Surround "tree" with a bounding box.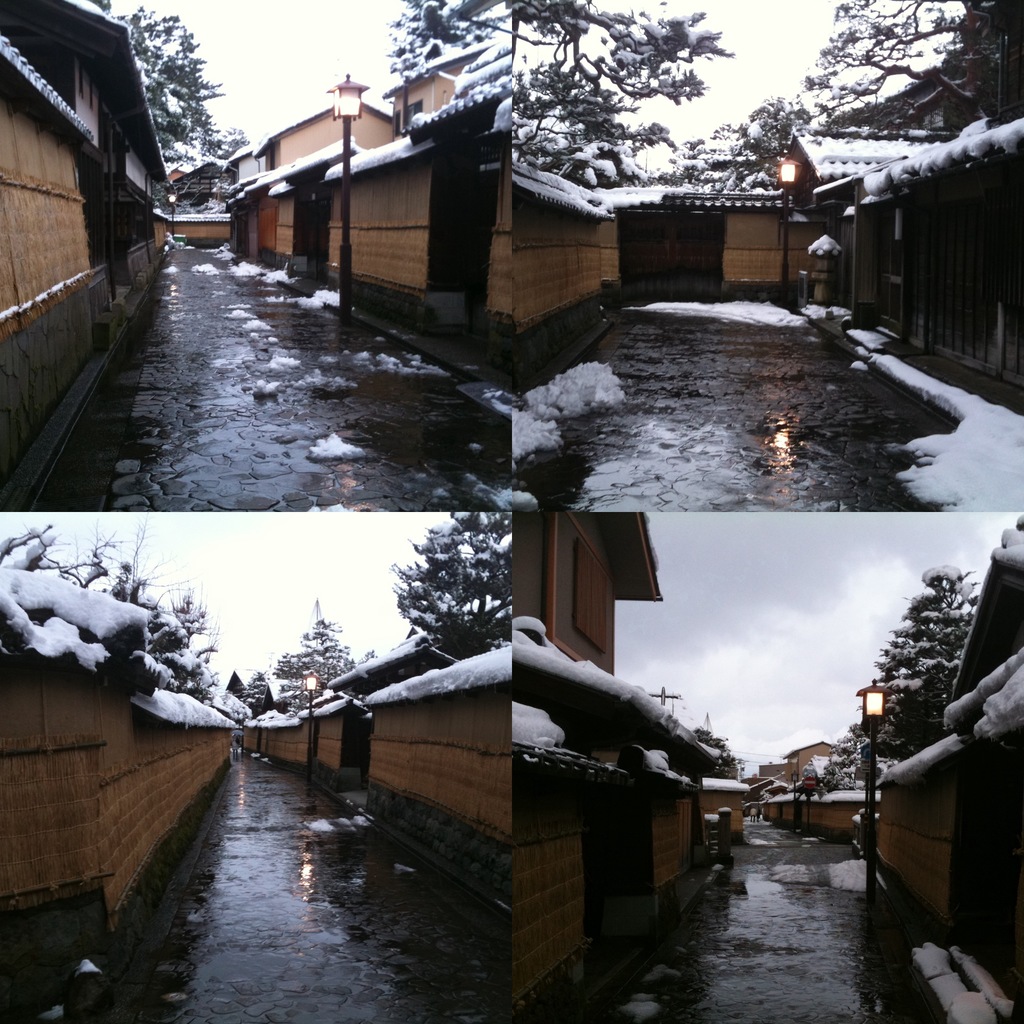
{"x1": 774, "y1": 0, "x2": 1023, "y2": 127}.
